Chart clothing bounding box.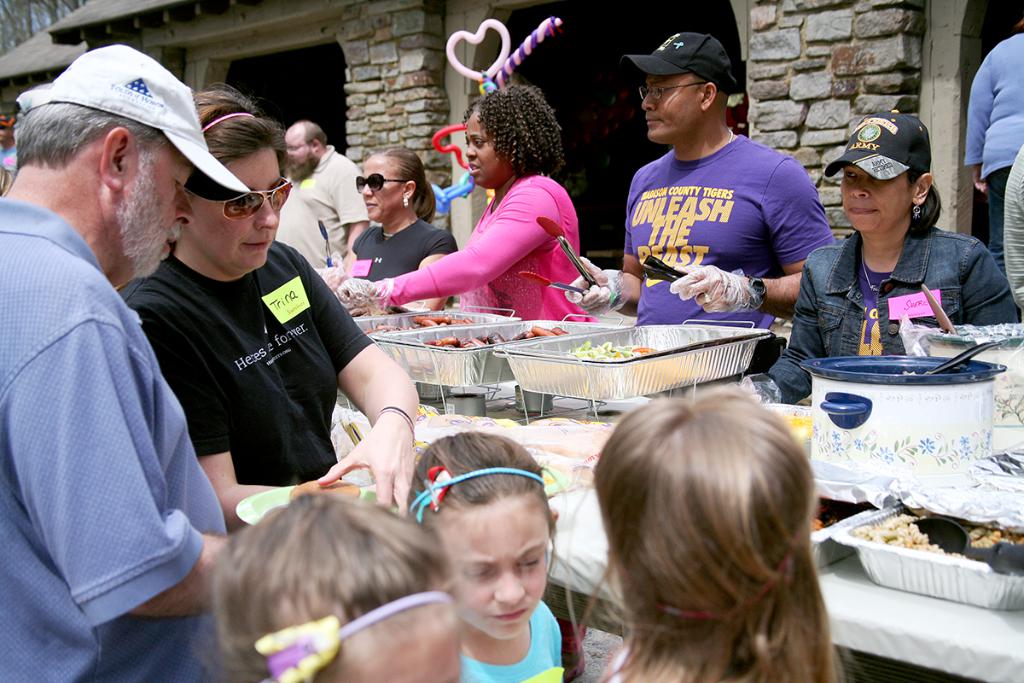
Charted: l=963, t=32, r=1023, b=273.
